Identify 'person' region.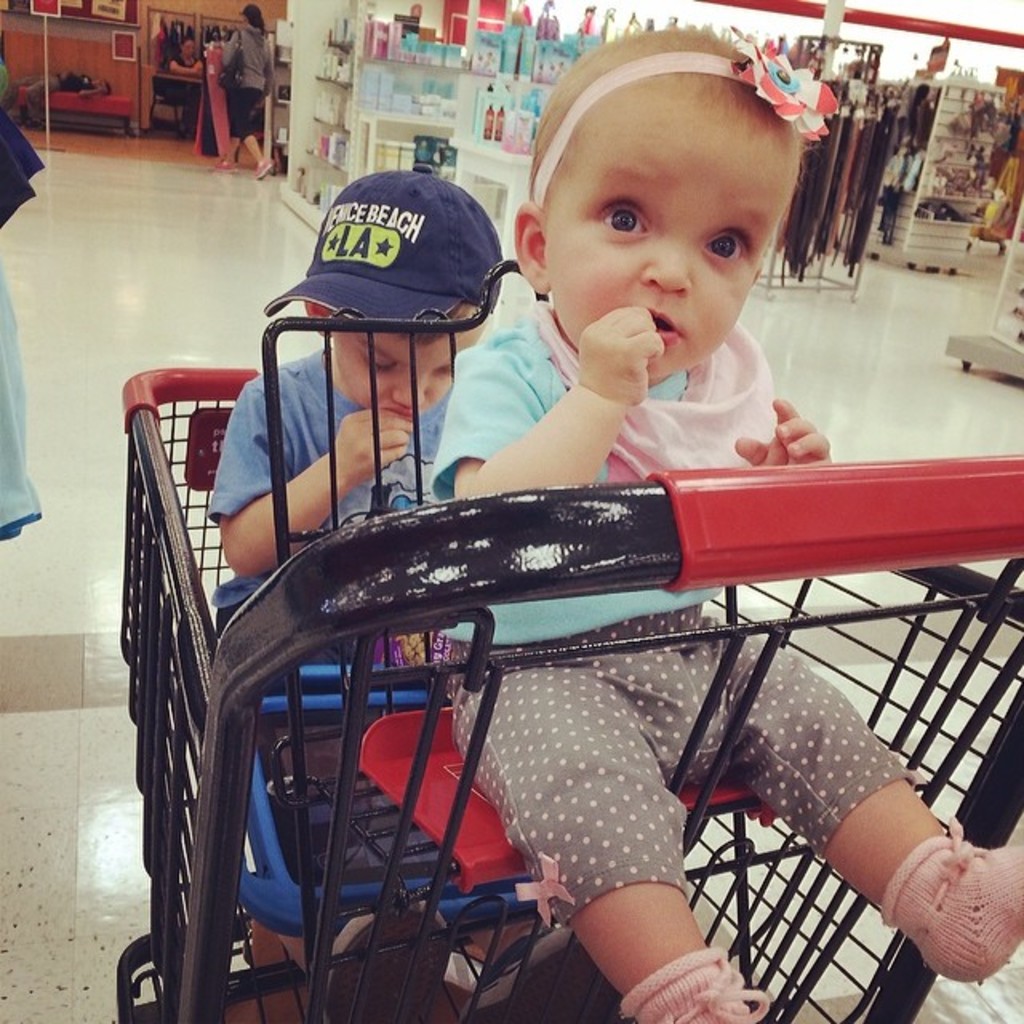
Region: [x1=243, y1=139, x2=552, y2=658].
